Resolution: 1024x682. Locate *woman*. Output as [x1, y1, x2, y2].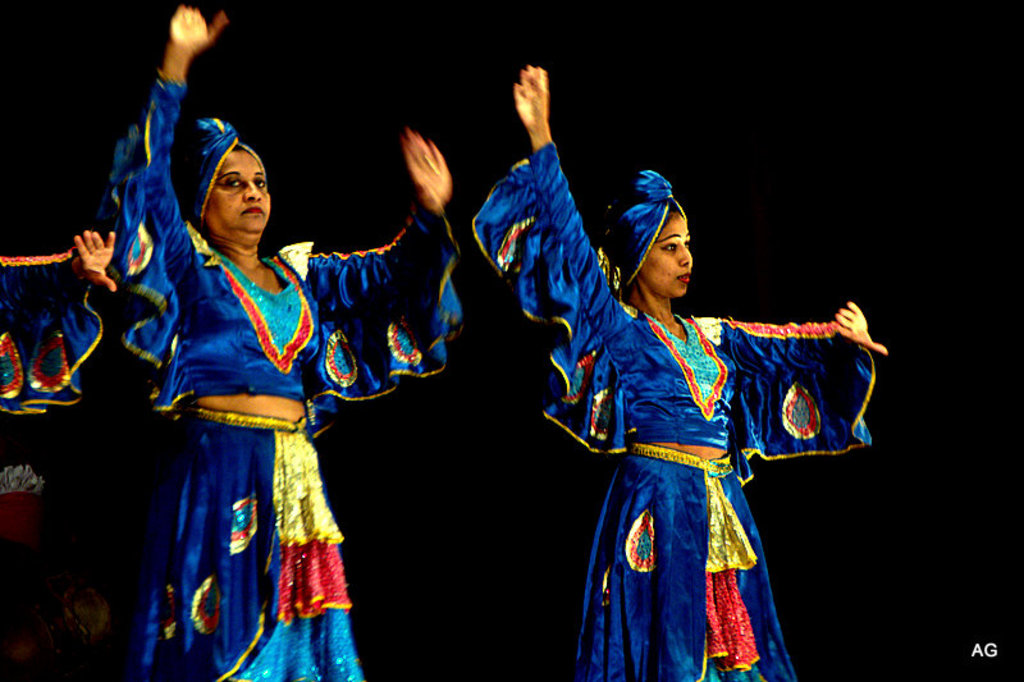
[91, 3, 463, 681].
